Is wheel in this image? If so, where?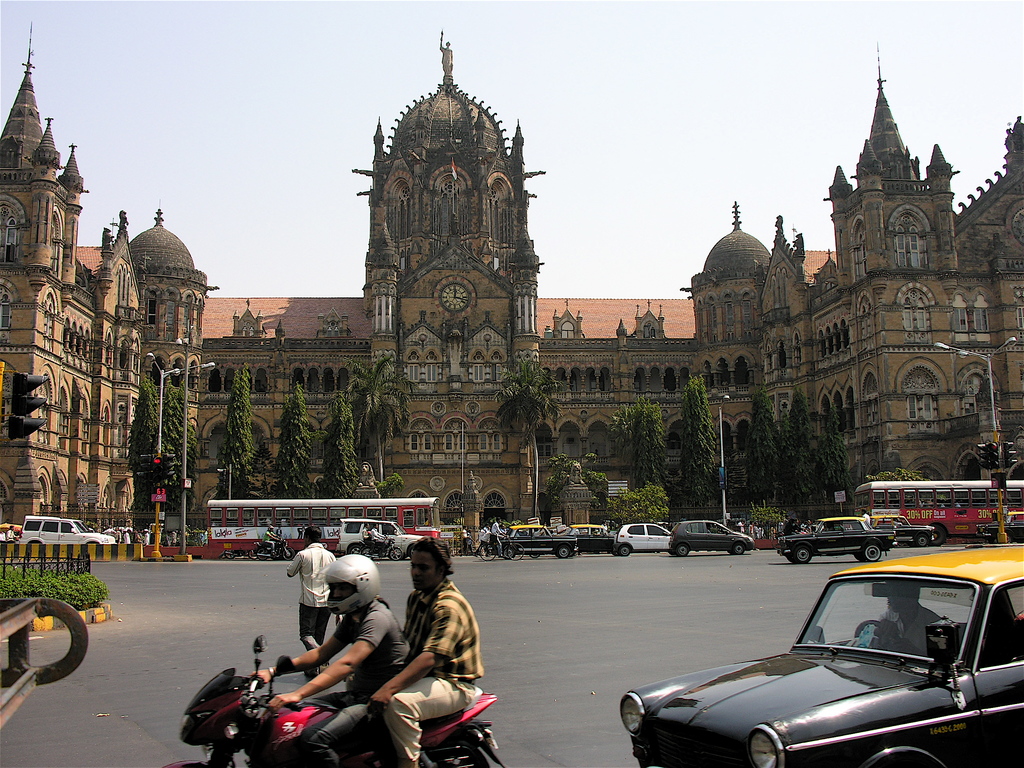
Yes, at region(916, 536, 927, 546).
